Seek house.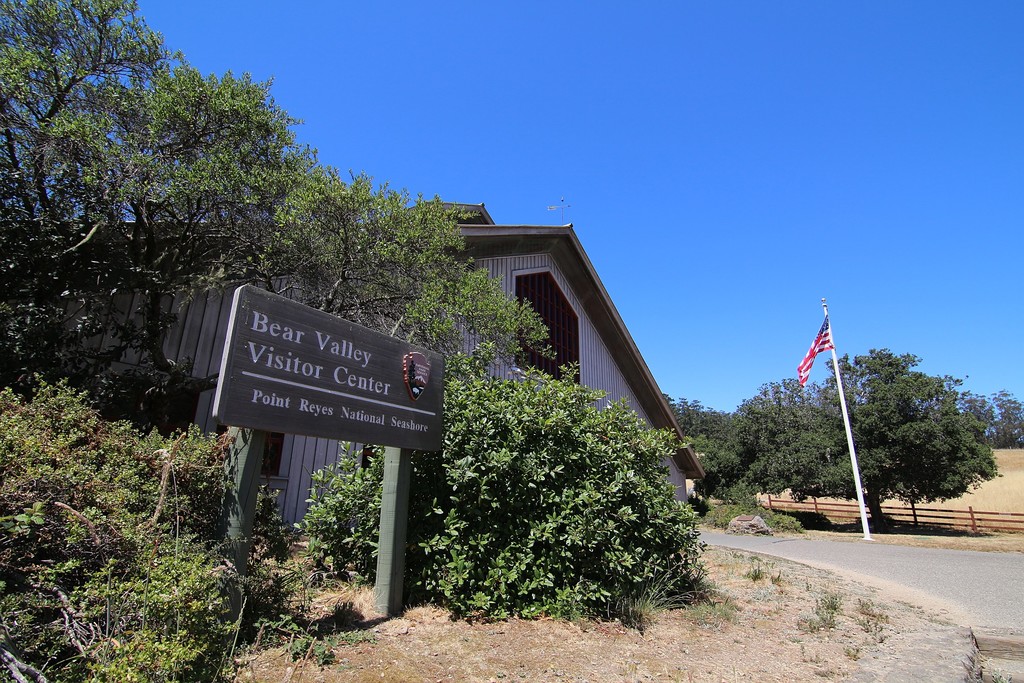
left=0, top=200, right=708, bottom=539.
